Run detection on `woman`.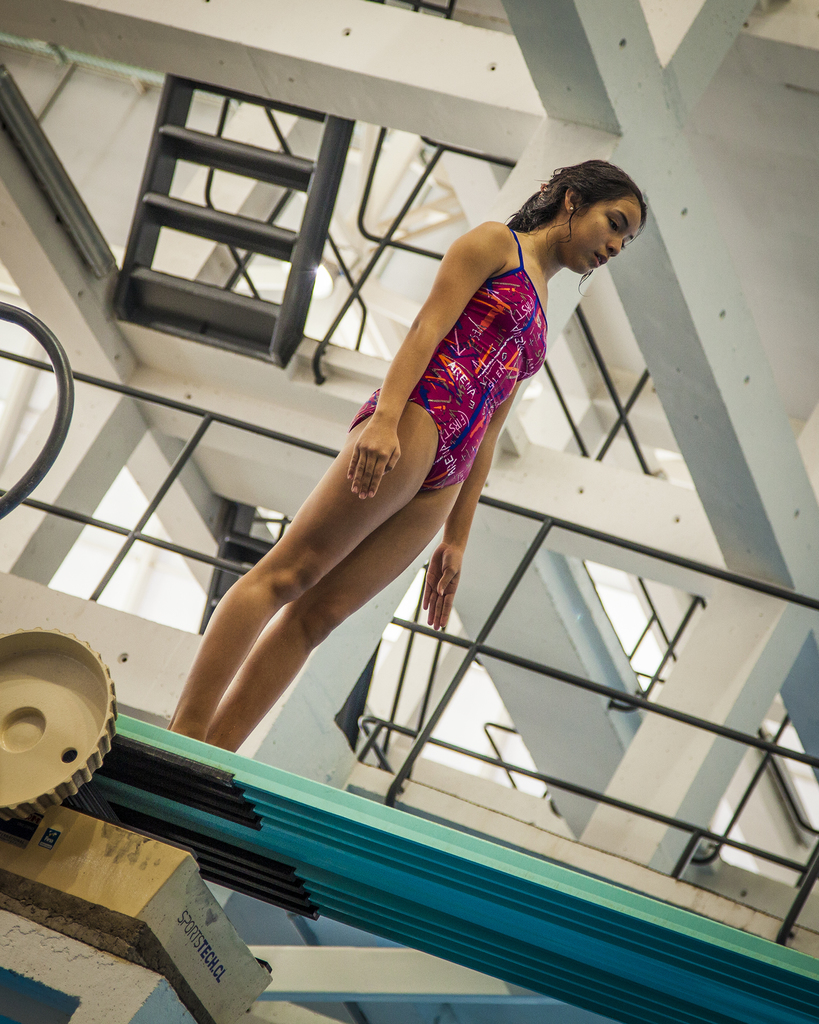
Result: l=204, t=154, r=637, b=763.
